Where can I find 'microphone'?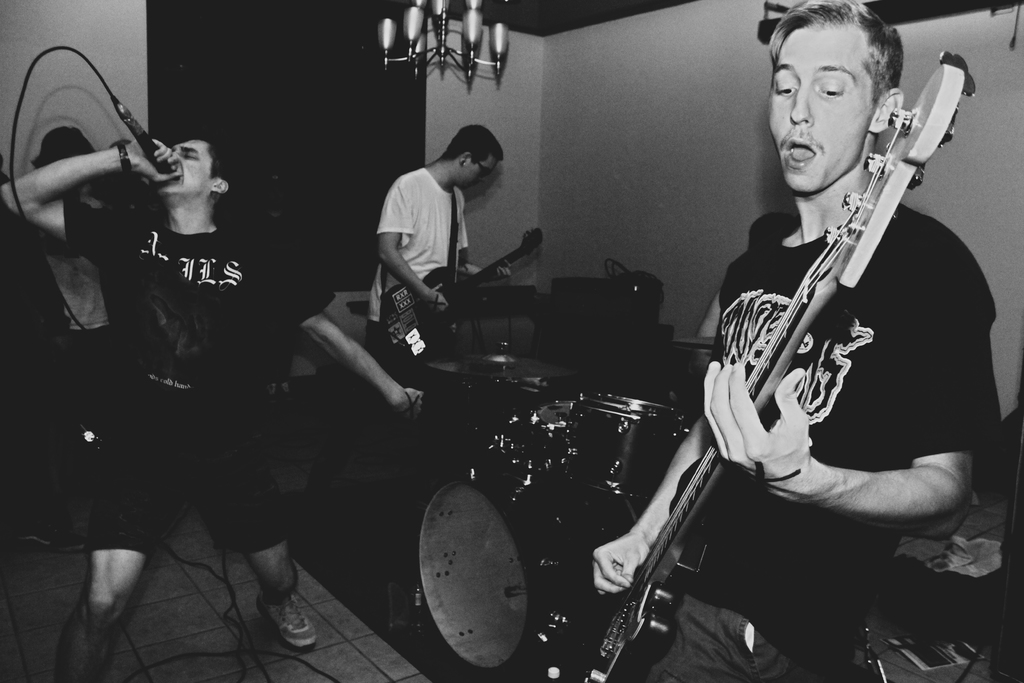
You can find it at bbox=[136, 127, 156, 158].
